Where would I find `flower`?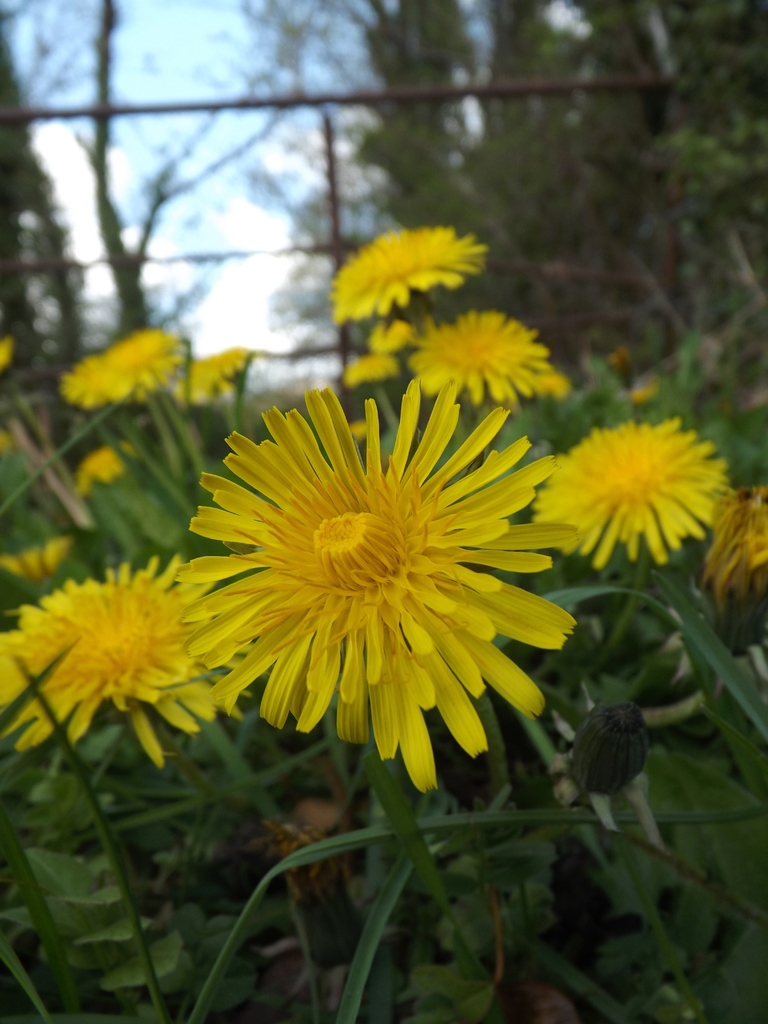
At detection(71, 436, 139, 491).
